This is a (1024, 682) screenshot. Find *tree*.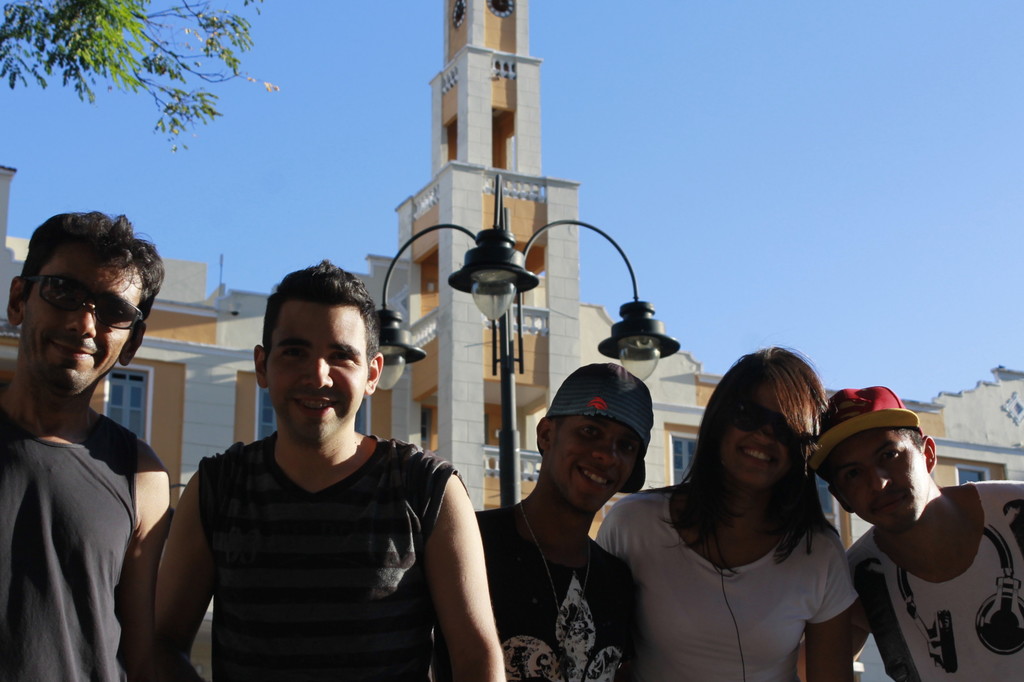
Bounding box: box(0, 0, 277, 157).
